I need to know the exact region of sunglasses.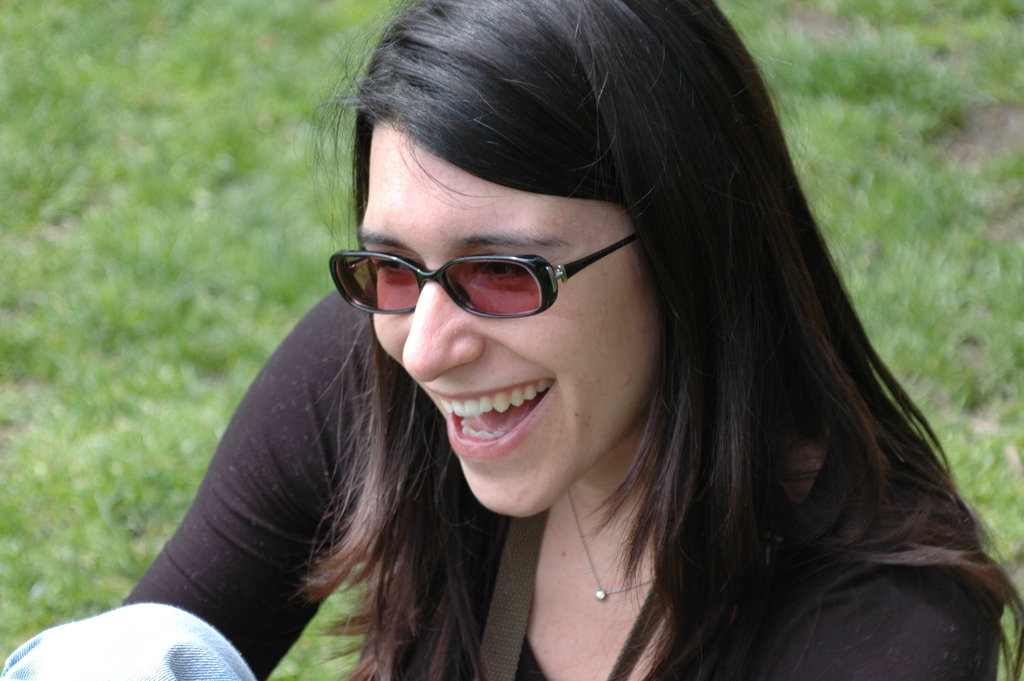
Region: bbox=(329, 238, 637, 314).
